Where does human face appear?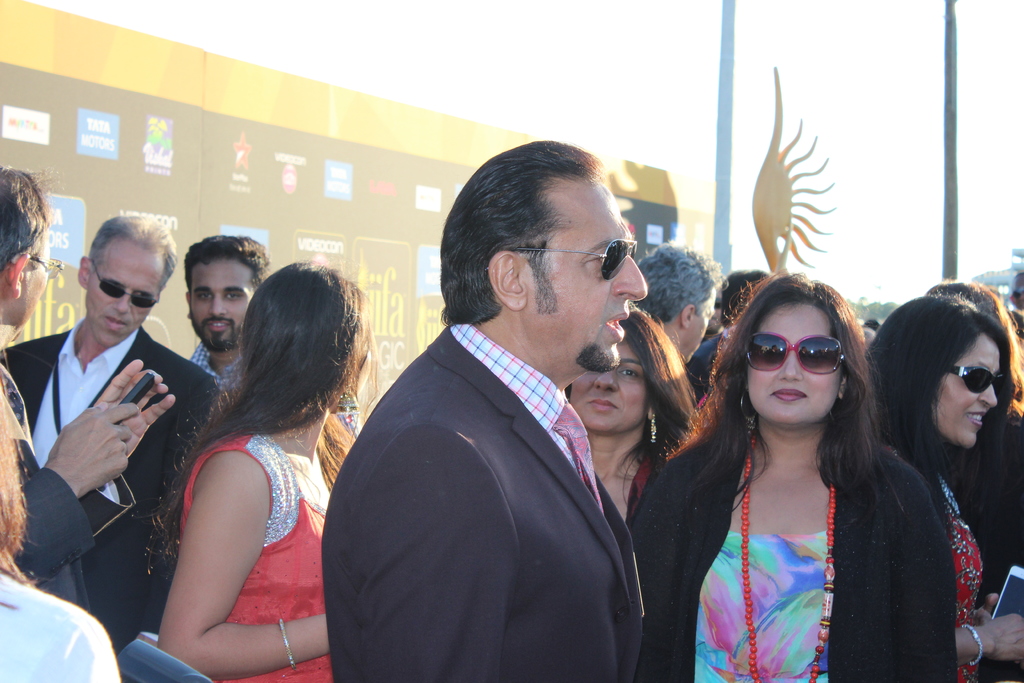
Appears at (left=938, top=332, right=1001, bottom=449).
